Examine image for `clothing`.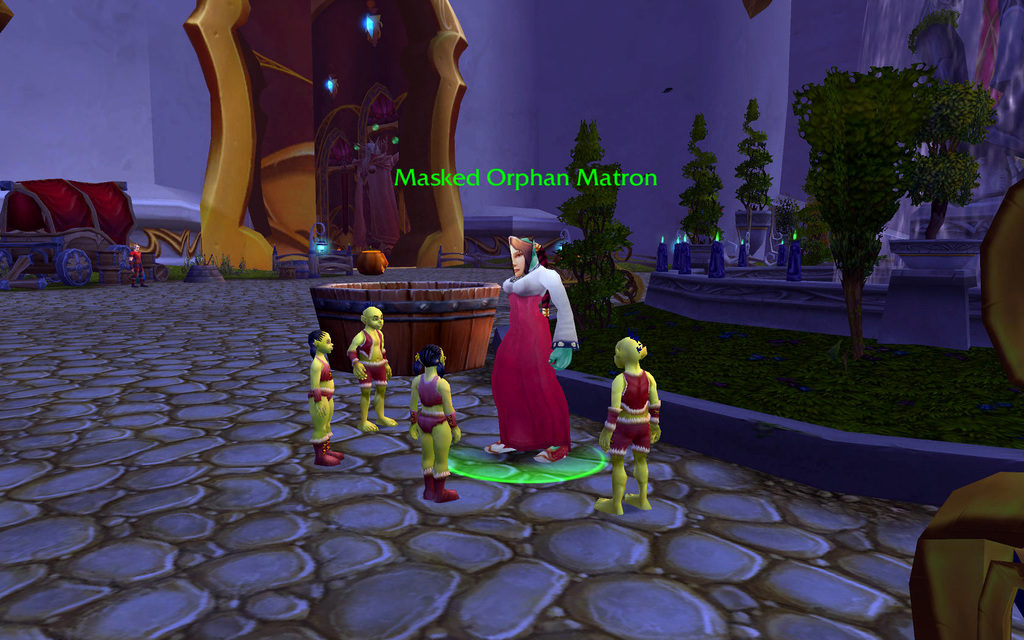
Examination result: box=[307, 356, 337, 401].
